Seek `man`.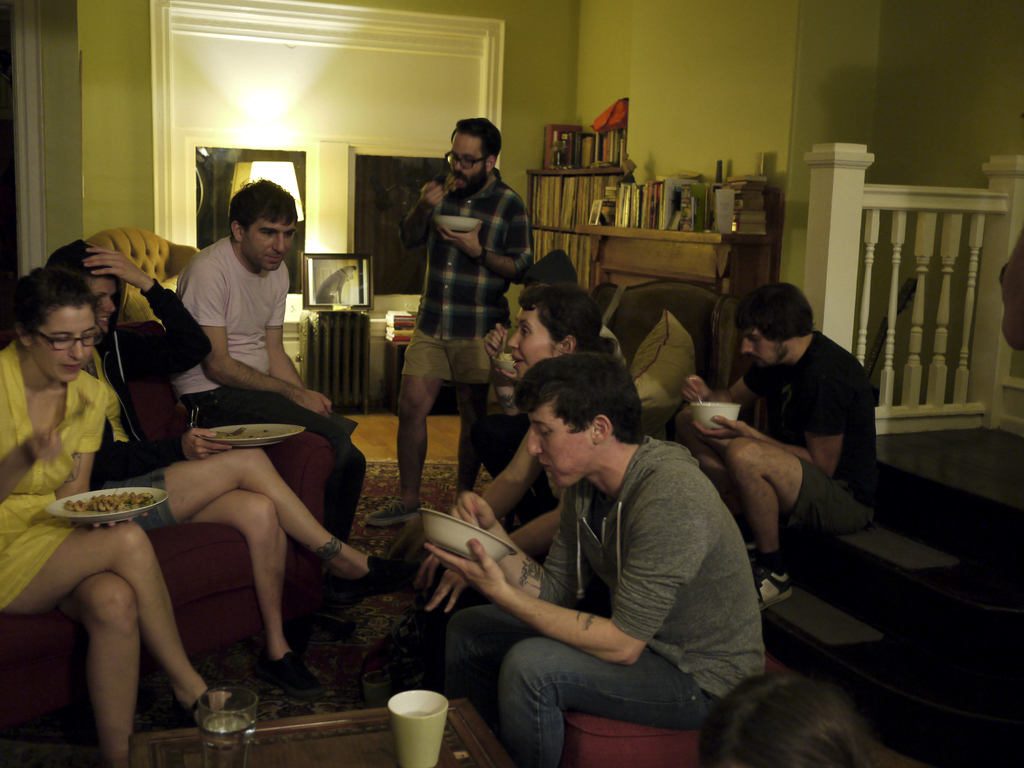
x1=166, y1=170, x2=365, y2=551.
